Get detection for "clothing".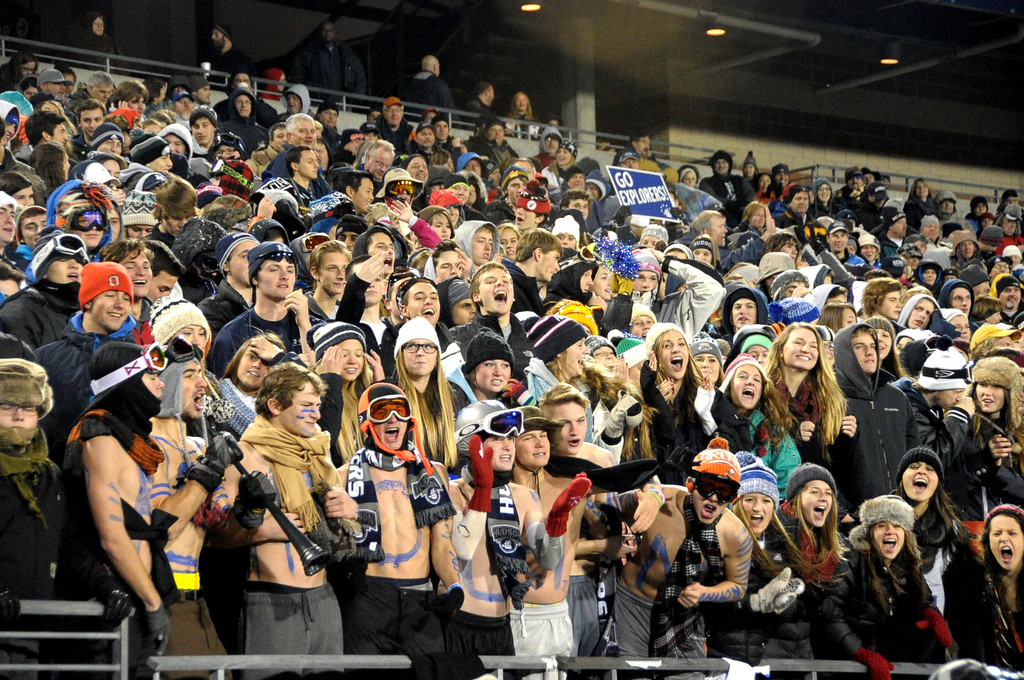
Detection: crop(818, 321, 952, 505).
